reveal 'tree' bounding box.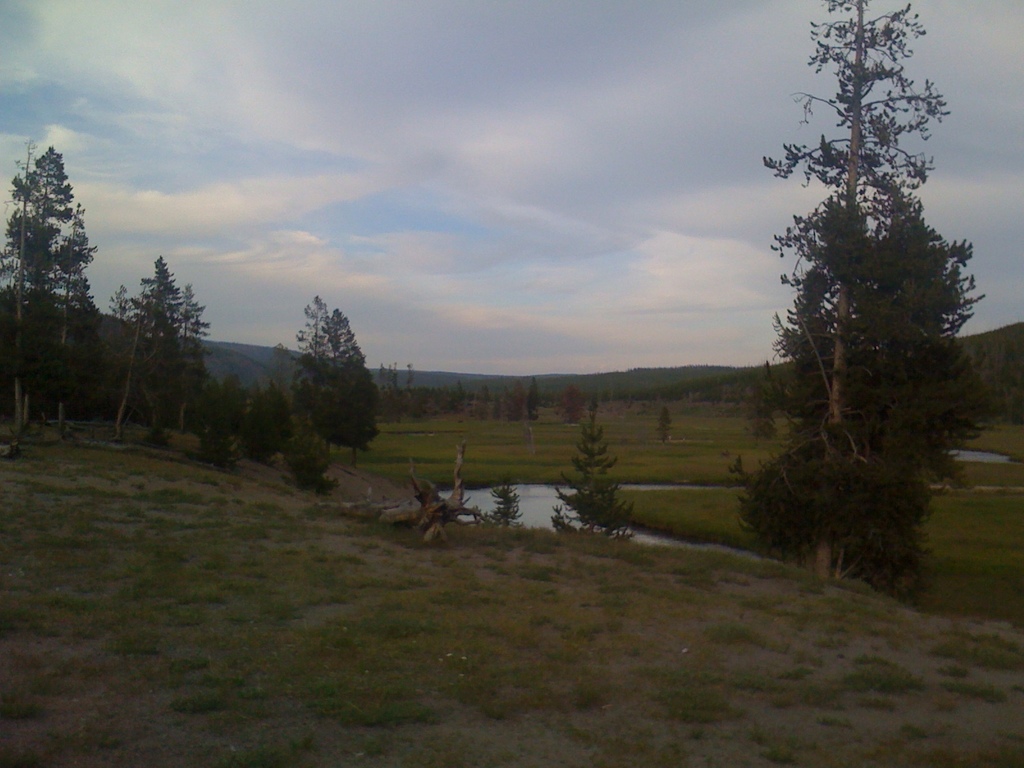
Revealed: detection(202, 376, 294, 474).
